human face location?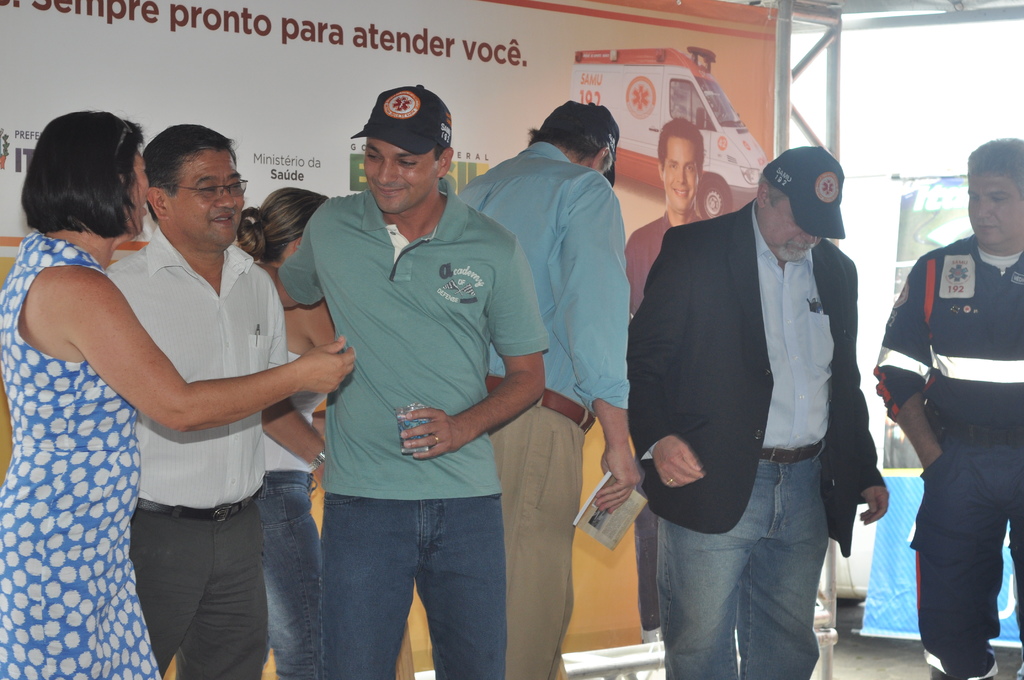
650:128:706:219
